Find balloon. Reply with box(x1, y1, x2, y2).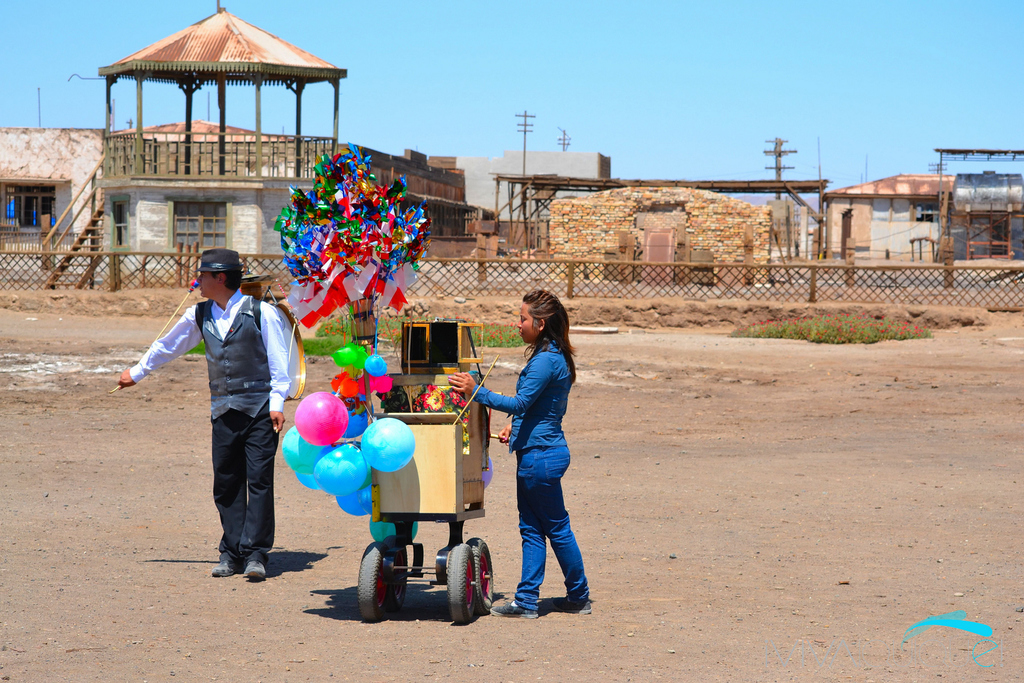
box(294, 389, 344, 444).
